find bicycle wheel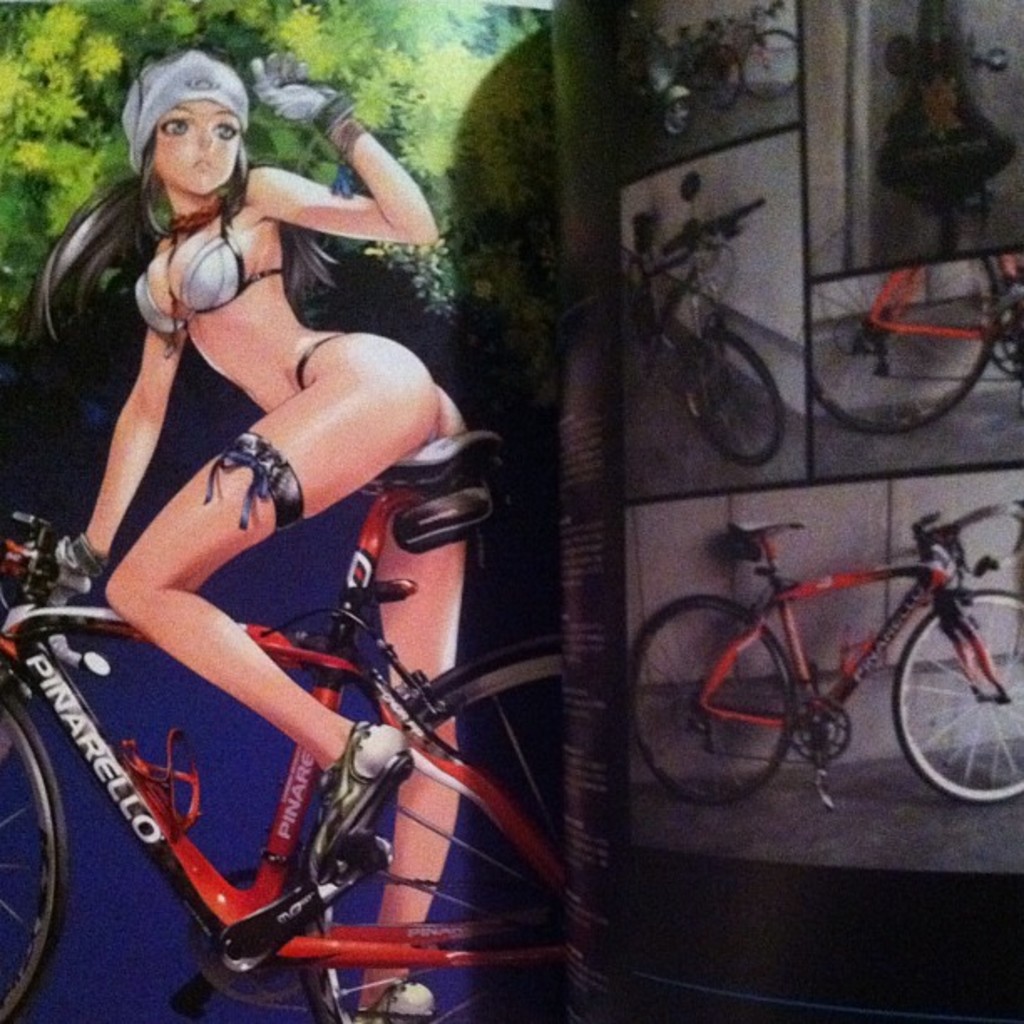
x1=689 y1=325 x2=781 y2=463
